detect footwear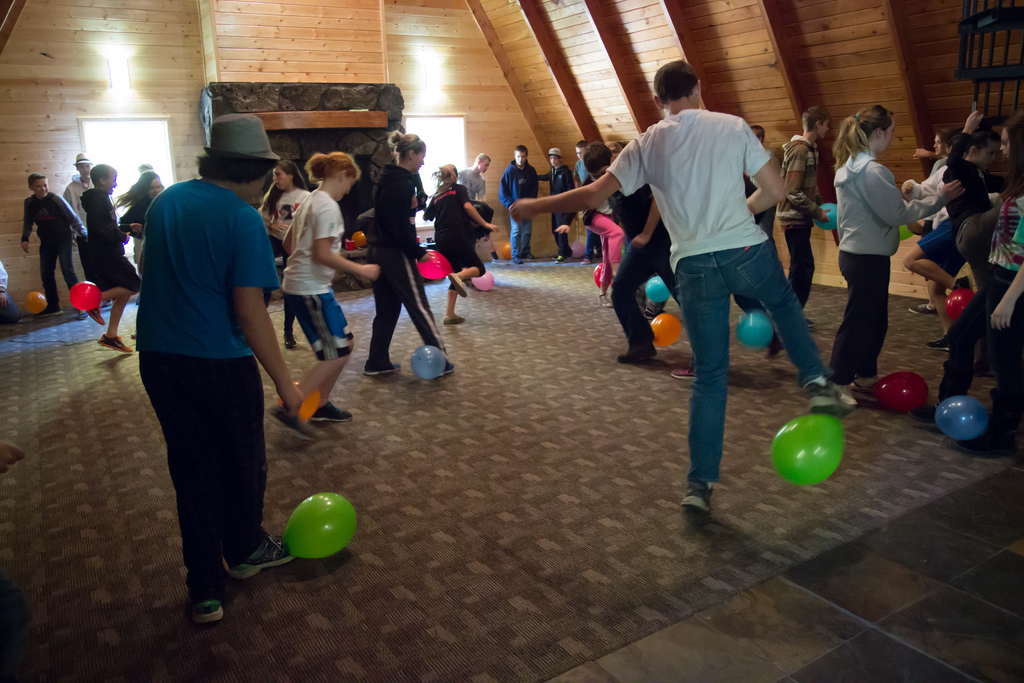
[95,336,131,356]
